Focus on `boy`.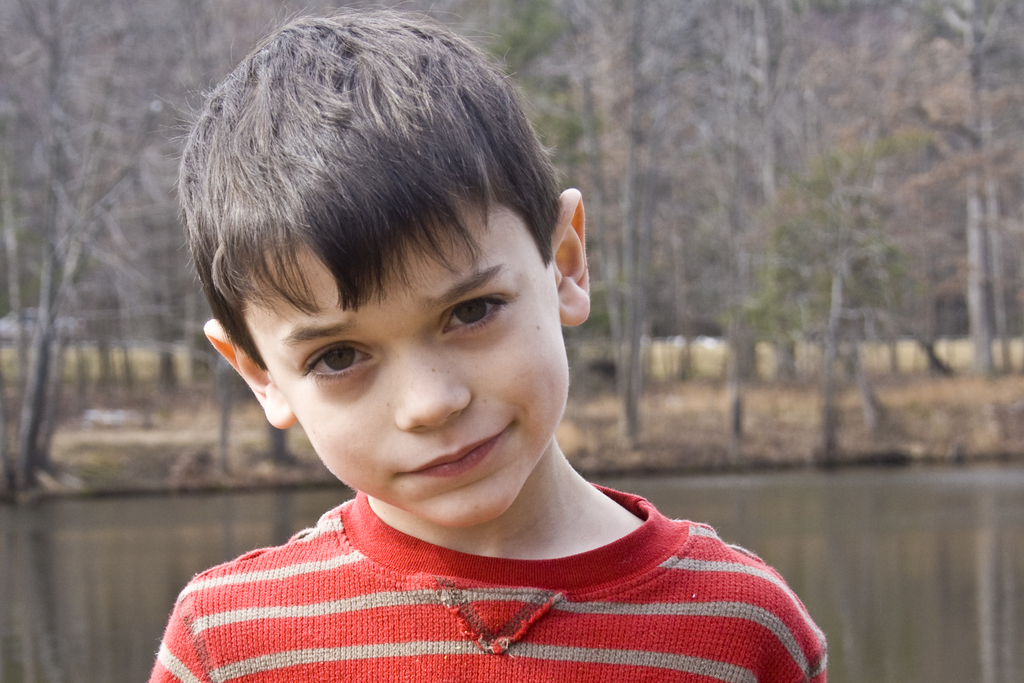
Focused at [left=150, top=0, right=828, bottom=682].
